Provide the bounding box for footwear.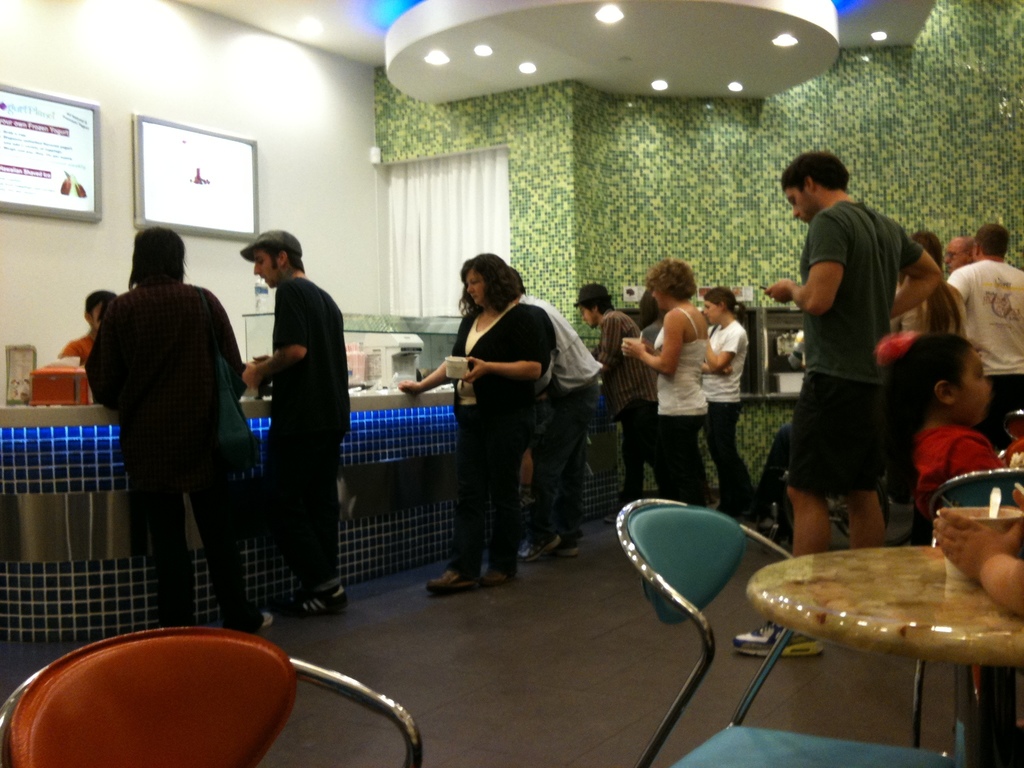
box=[556, 543, 580, 556].
